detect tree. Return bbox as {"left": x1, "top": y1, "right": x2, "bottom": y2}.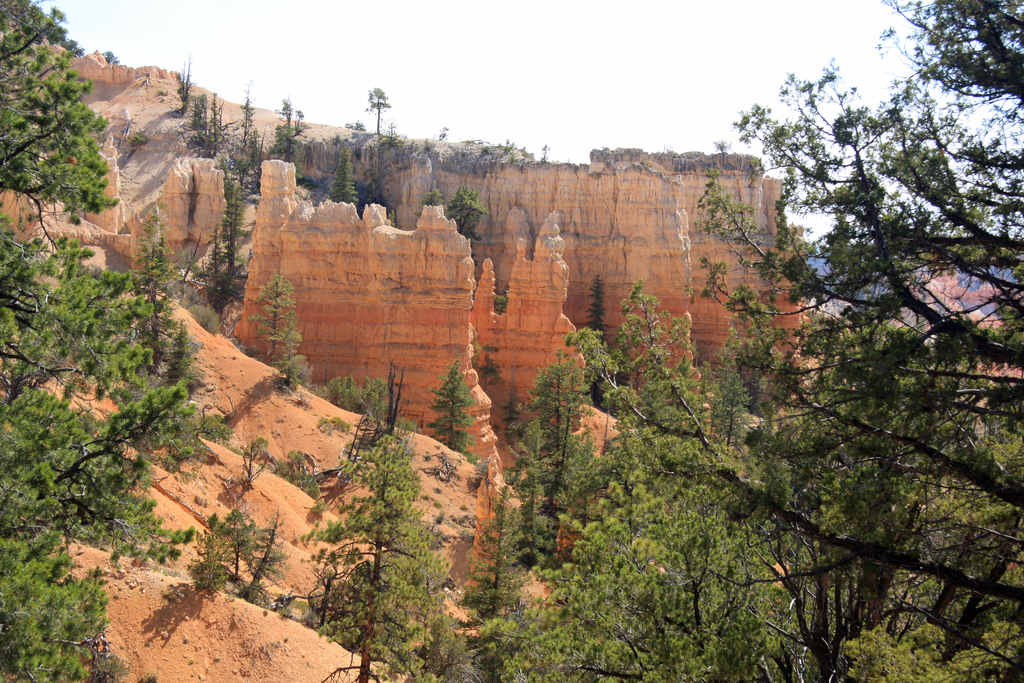
{"left": 477, "top": 343, "right": 508, "bottom": 395}.
